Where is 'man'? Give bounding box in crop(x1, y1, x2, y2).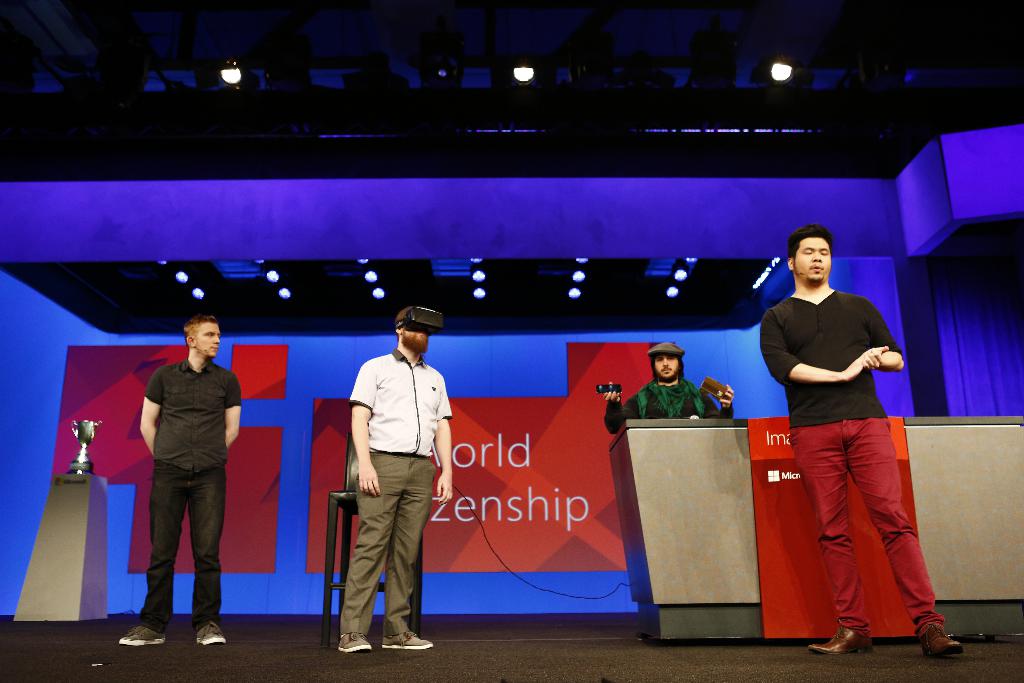
crop(596, 334, 734, 429).
